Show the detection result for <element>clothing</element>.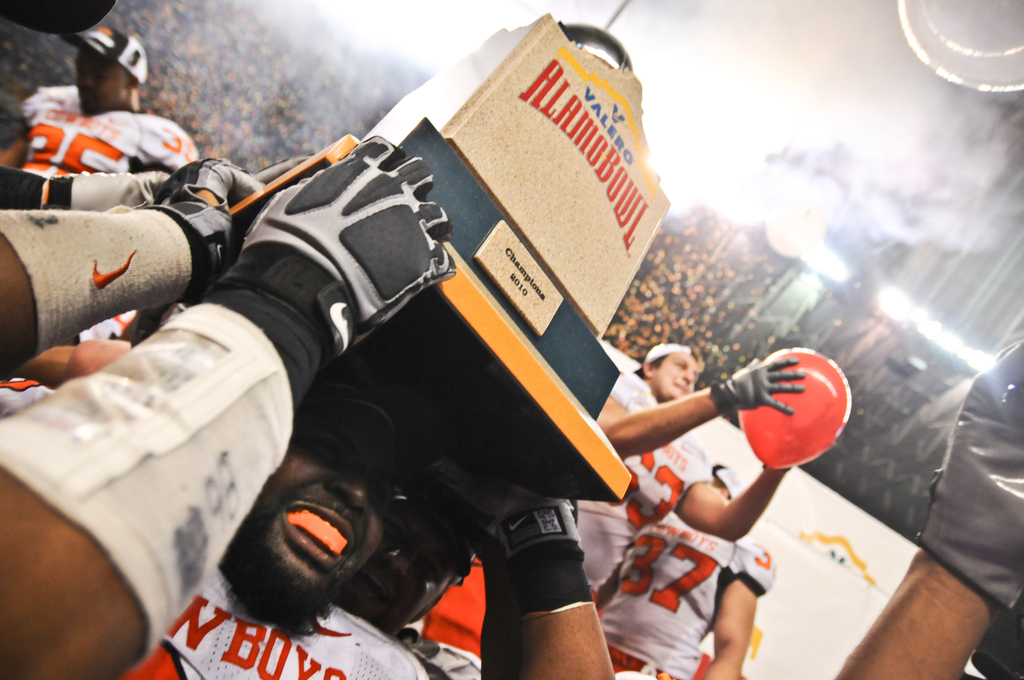
BBox(17, 82, 202, 178).
